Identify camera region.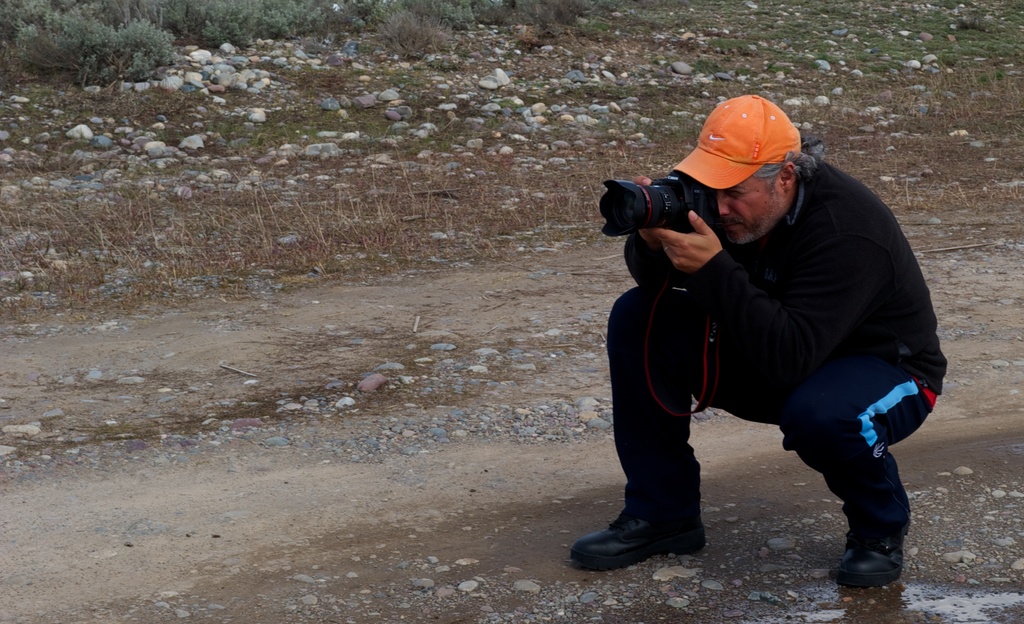
Region: detection(597, 165, 709, 239).
